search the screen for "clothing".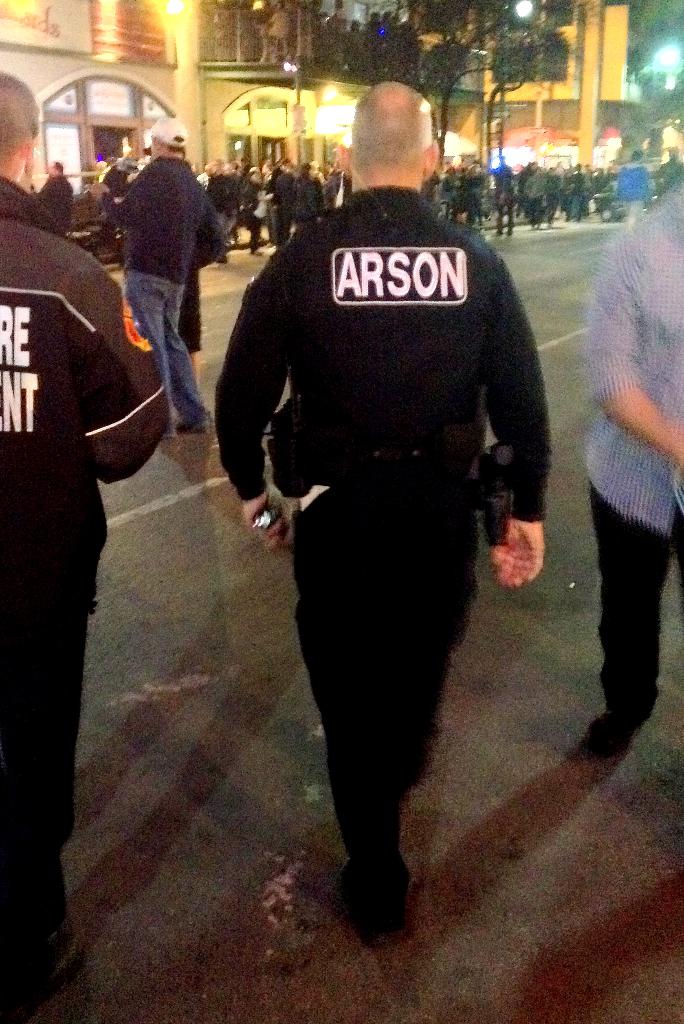
Found at <region>0, 162, 143, 972</region>.
